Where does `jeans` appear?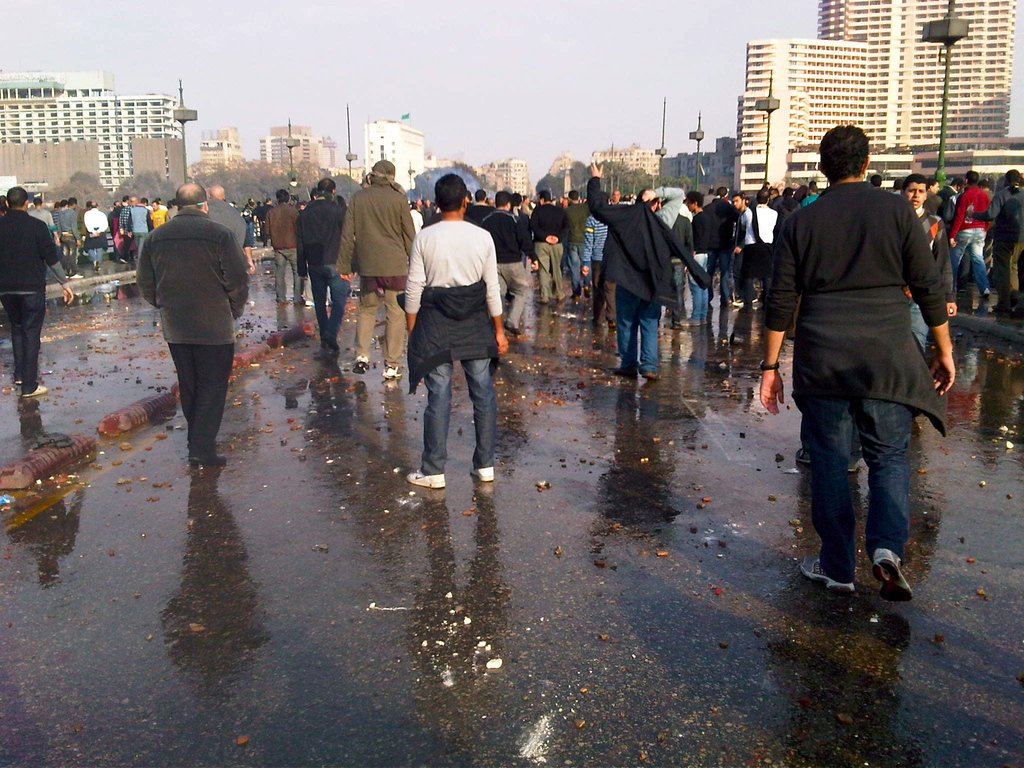
Appears at 86,247,109,272.
